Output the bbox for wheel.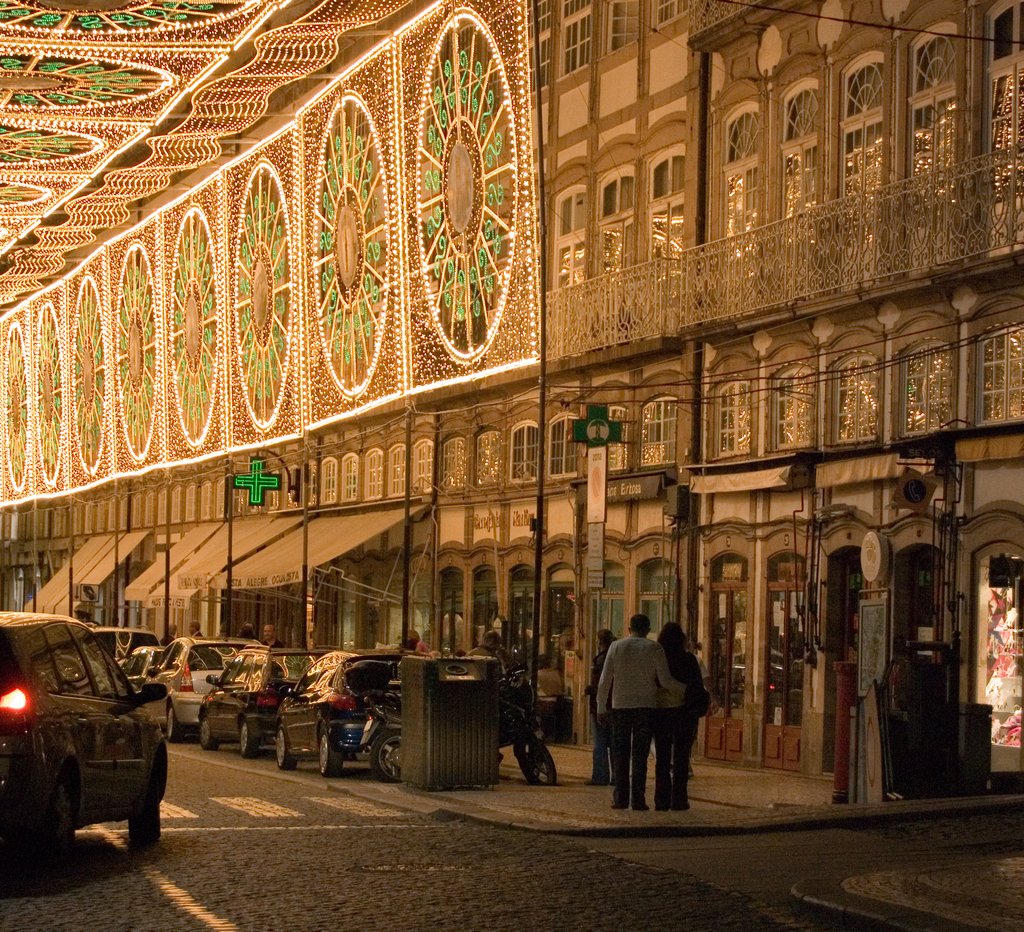
left=200, top=718, right=220, bottom=749.
